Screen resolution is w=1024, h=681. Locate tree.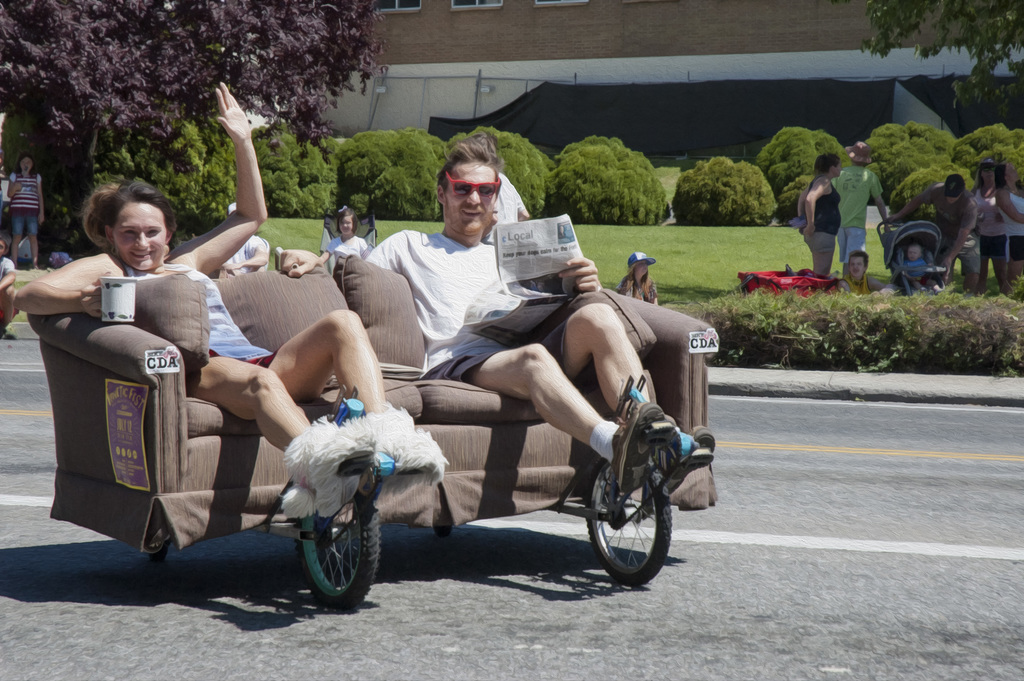
(x1=955, y1=117, x2=1023, y2=179).
